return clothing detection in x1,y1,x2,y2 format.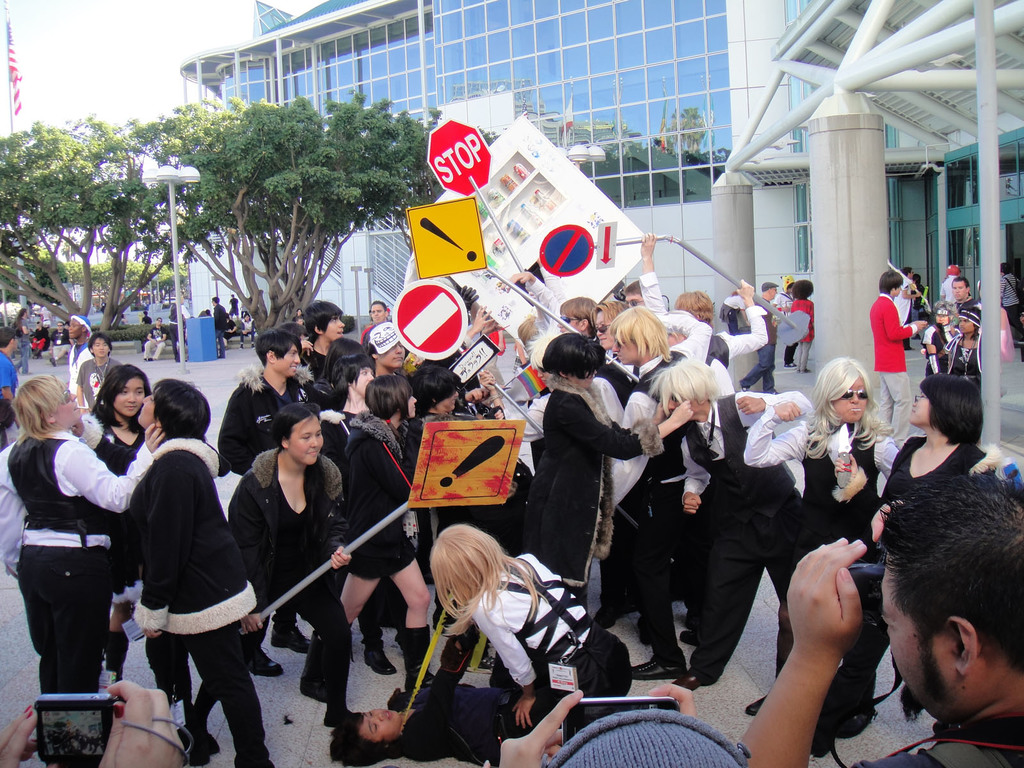
831,438,1002,720.
